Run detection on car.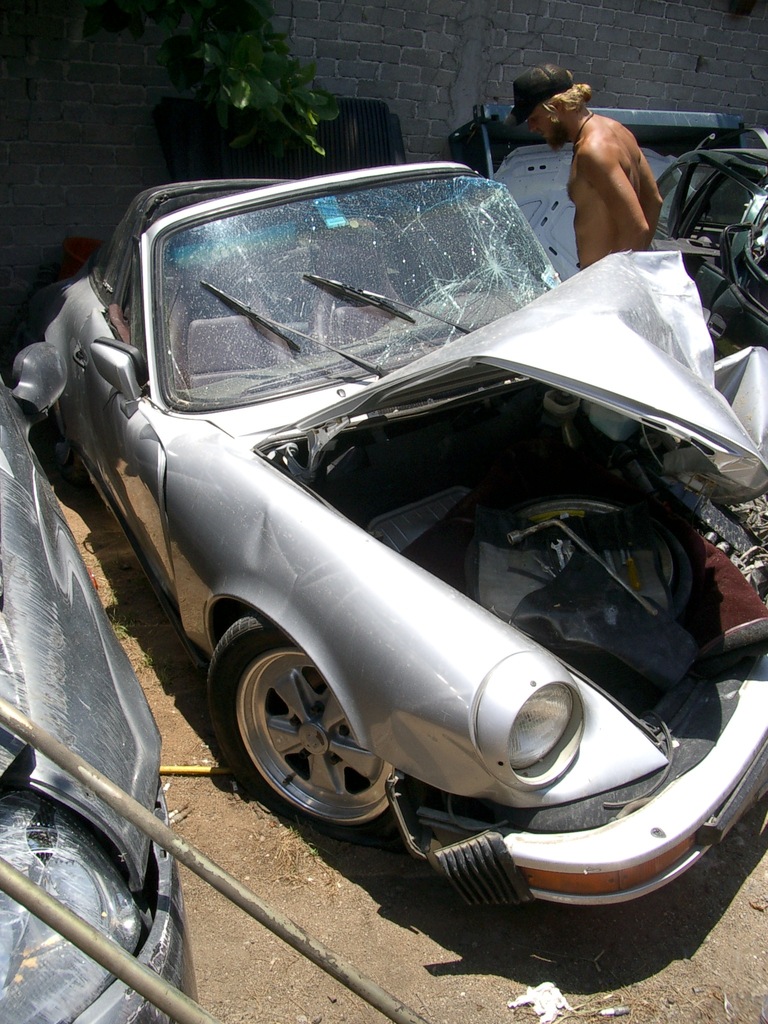
Result: (22,175,767,914).
